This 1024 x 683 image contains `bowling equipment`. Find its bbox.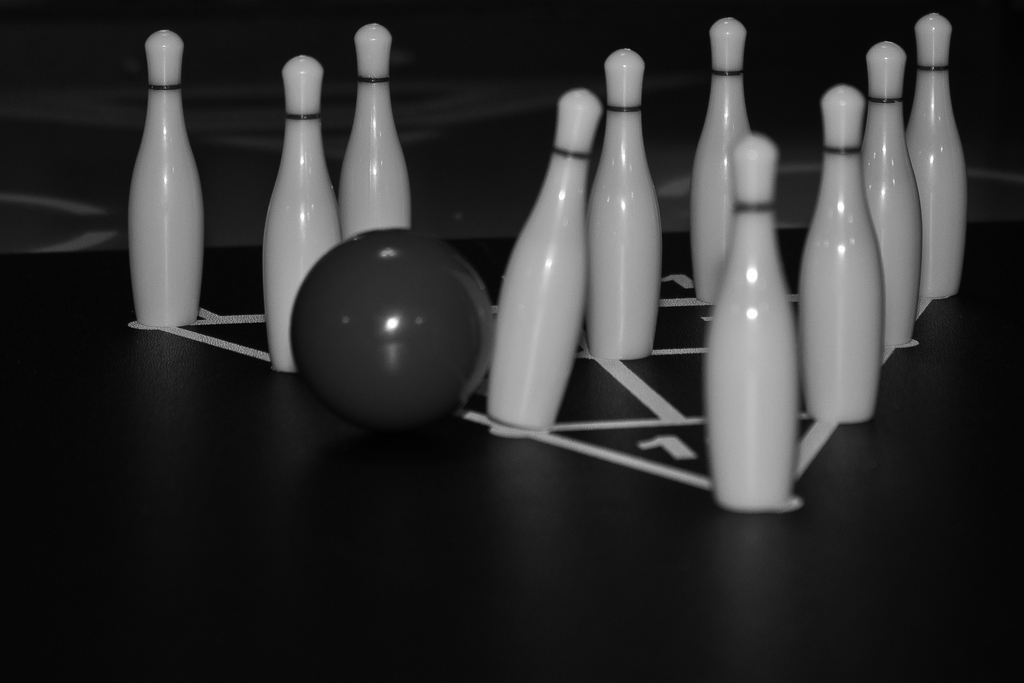
bbox=[340, 19, 410, 227].
